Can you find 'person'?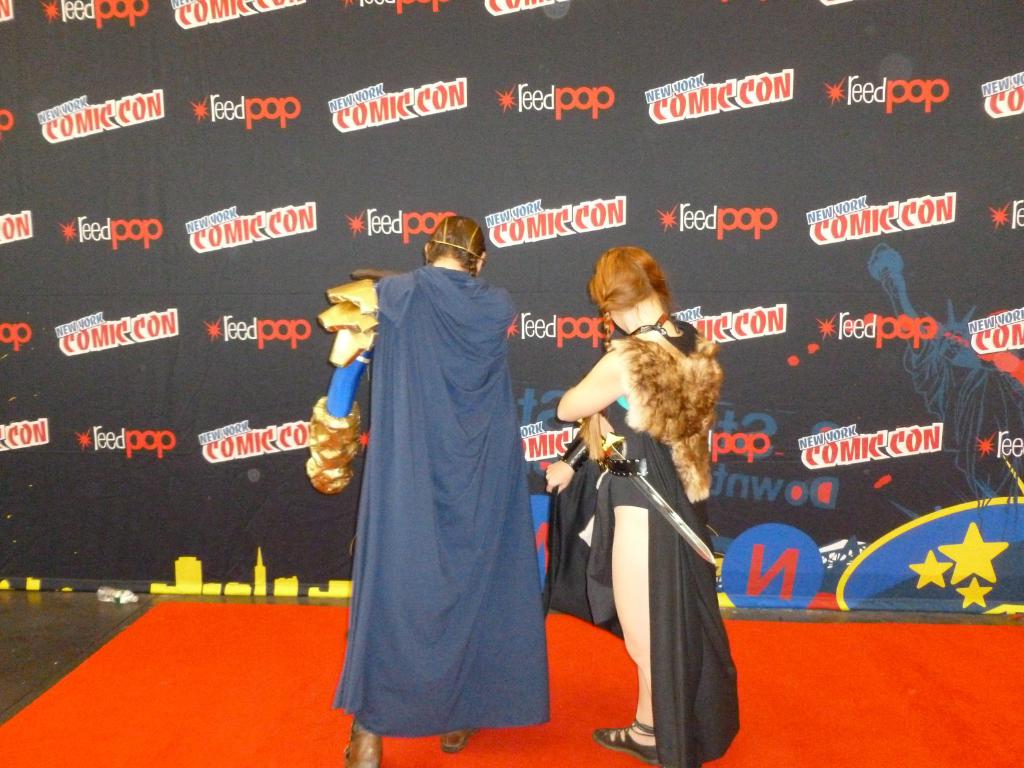
Yes, bounding box: x1=543 y1=243 x2=740 y2=767.
